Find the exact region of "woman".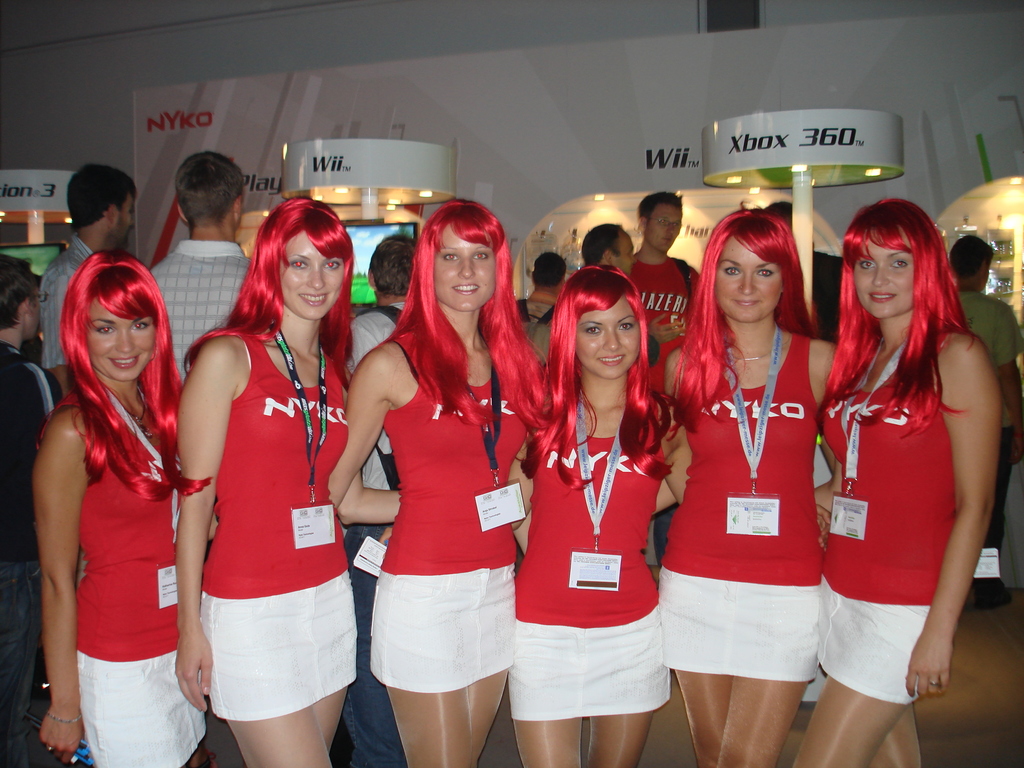
Exact region: left=509, top=260, right=692, bottom=767.
